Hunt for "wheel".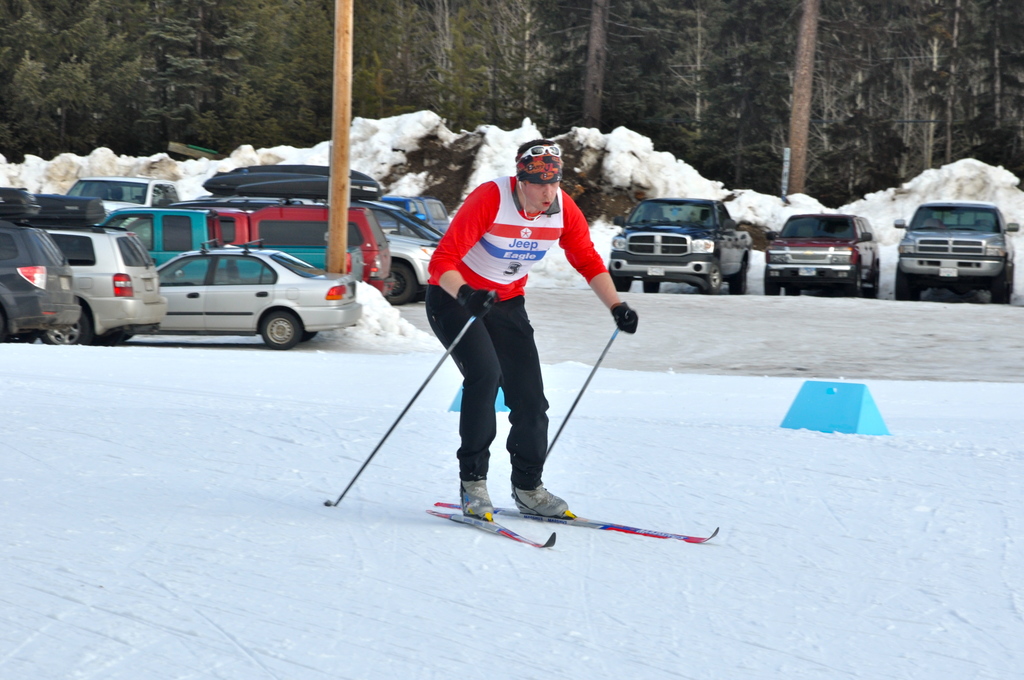
Hunted down at <region>639, 276, 660, 295</region>.
